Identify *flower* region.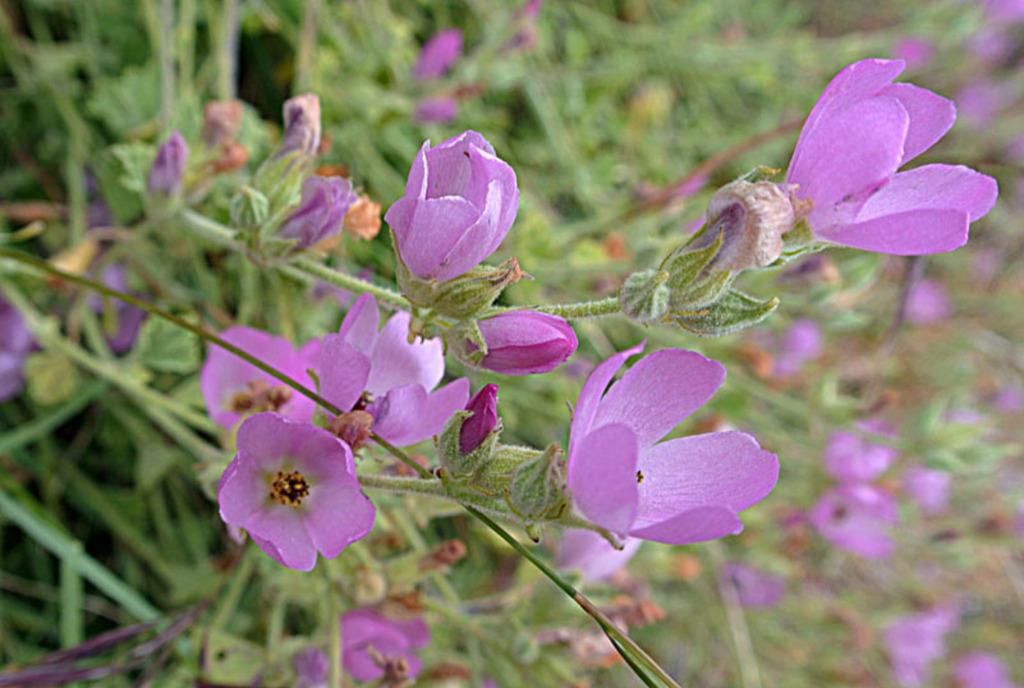
Region: box(784, 51, 993, 253).
